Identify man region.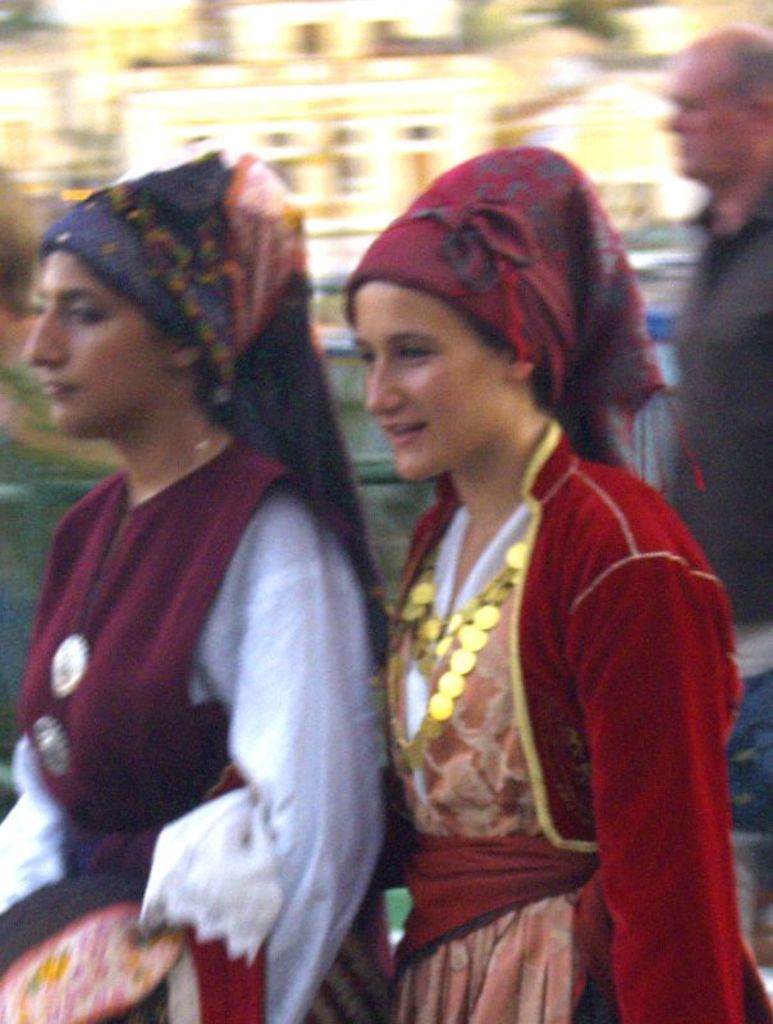
Region: region(665, 24, 772, 964).
